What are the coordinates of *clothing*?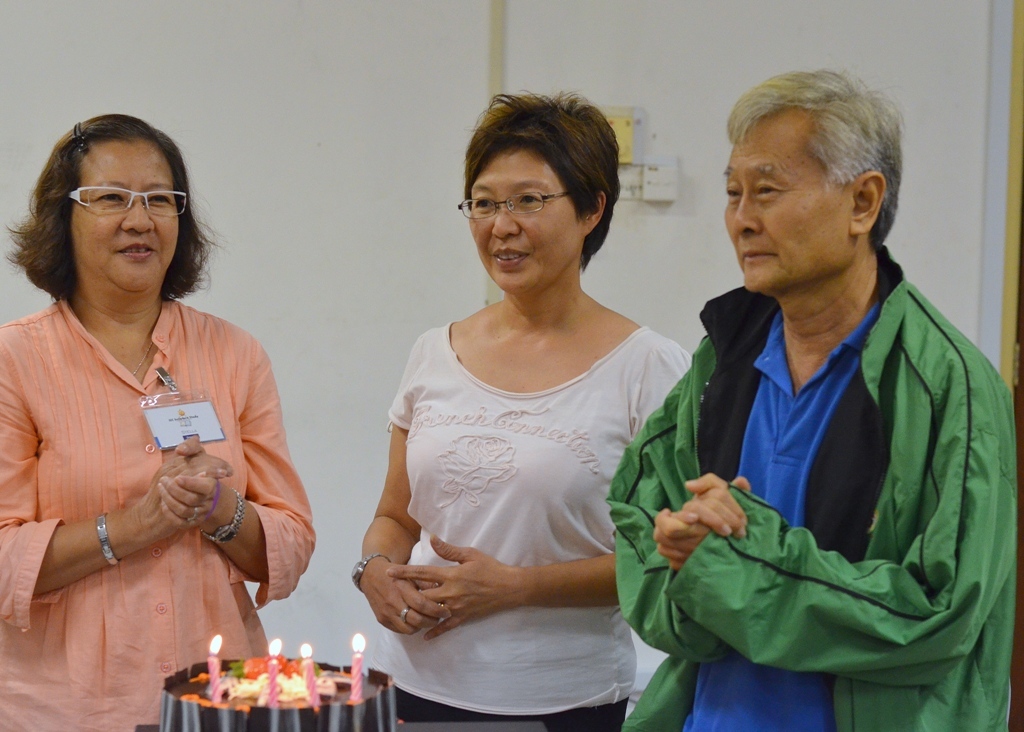
crop(21, 273, 296, 681).
